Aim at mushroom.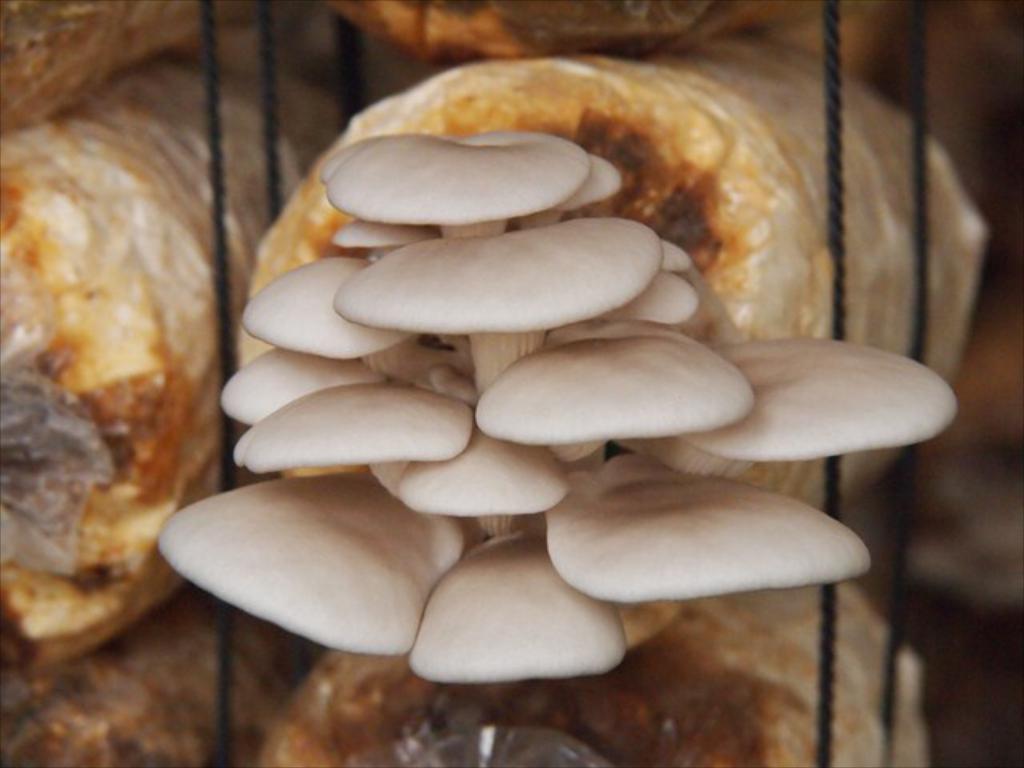
Aimed at Rect(614, 270, 707, 339).
